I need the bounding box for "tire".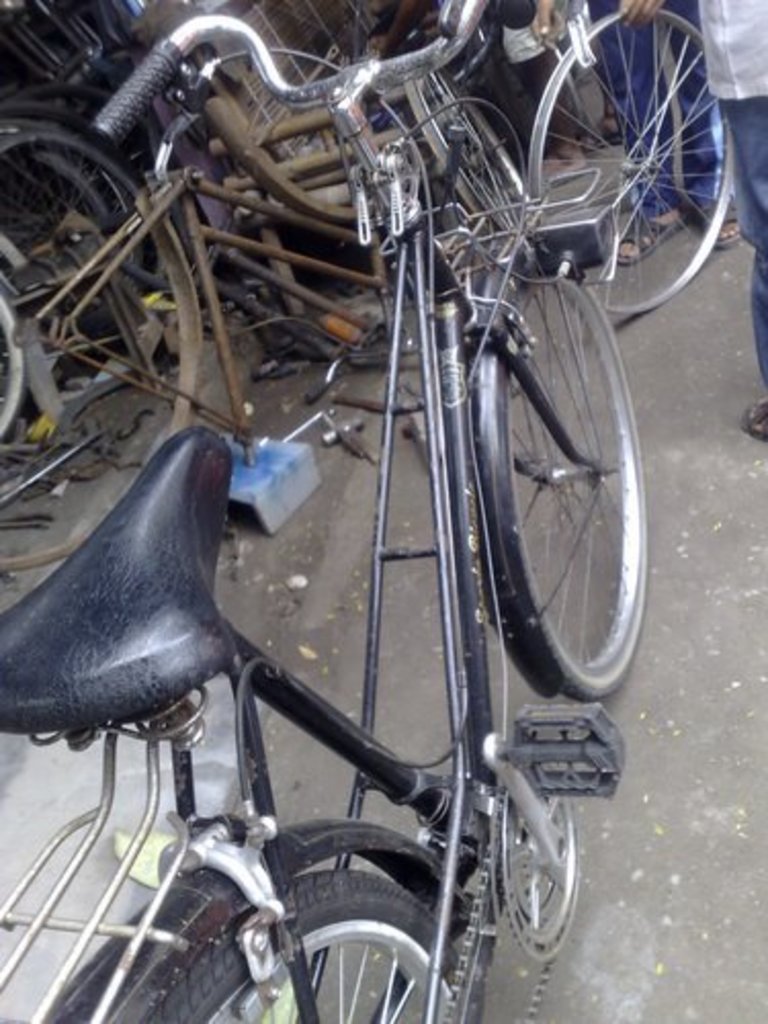
Here it is: 137/866/487/1022.
